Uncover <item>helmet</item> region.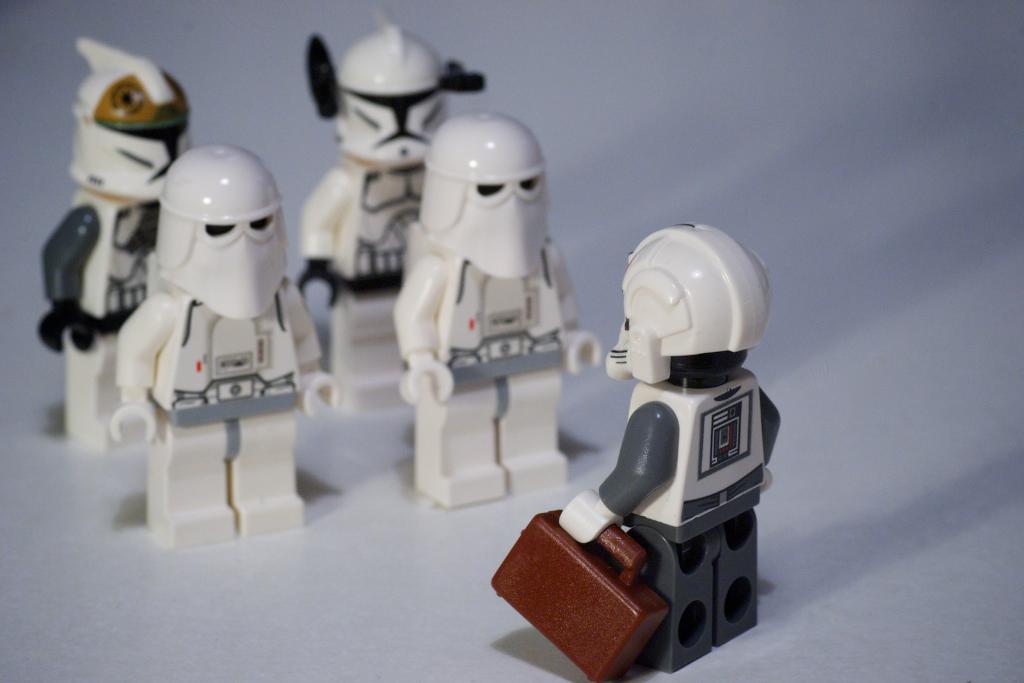
Uncovered: <box>422,106,543,239</box>.
